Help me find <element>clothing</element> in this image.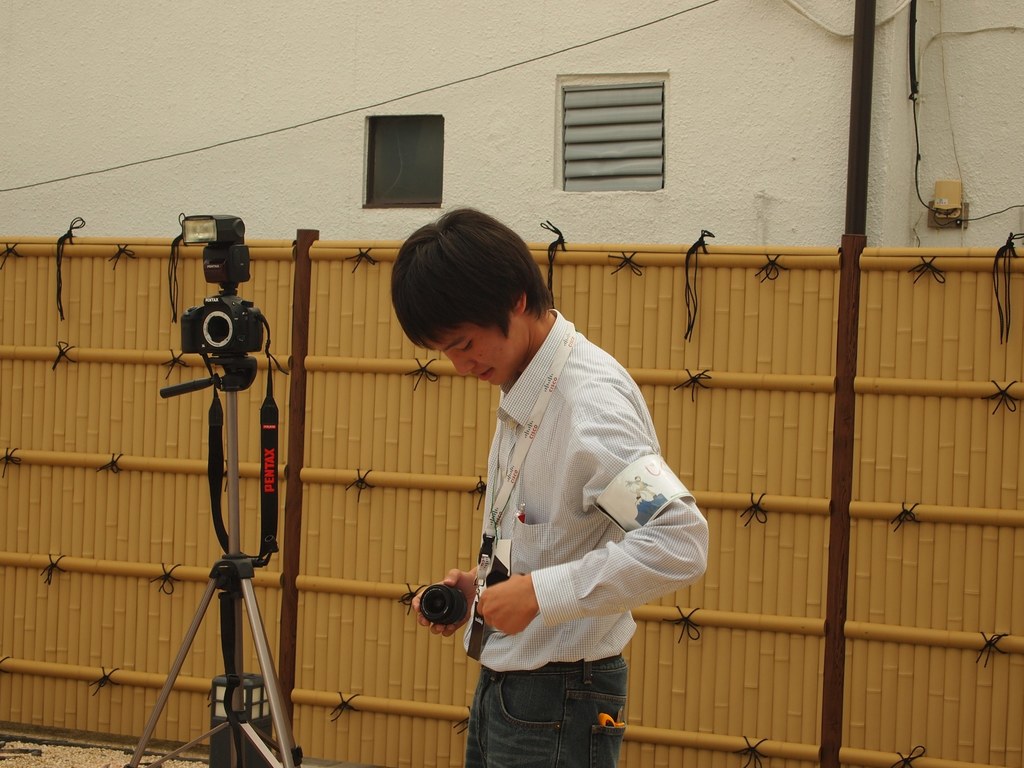
Found it: bbox(413, 285, 707, 738).
